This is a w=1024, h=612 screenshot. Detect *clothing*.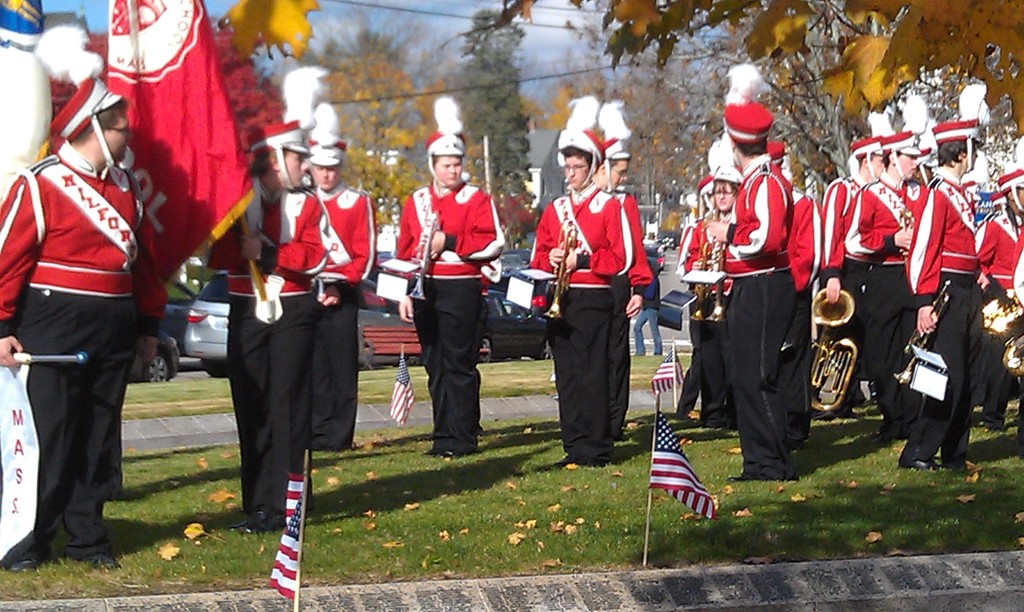
x1=715 y1=59 x2=805 y2=478.
